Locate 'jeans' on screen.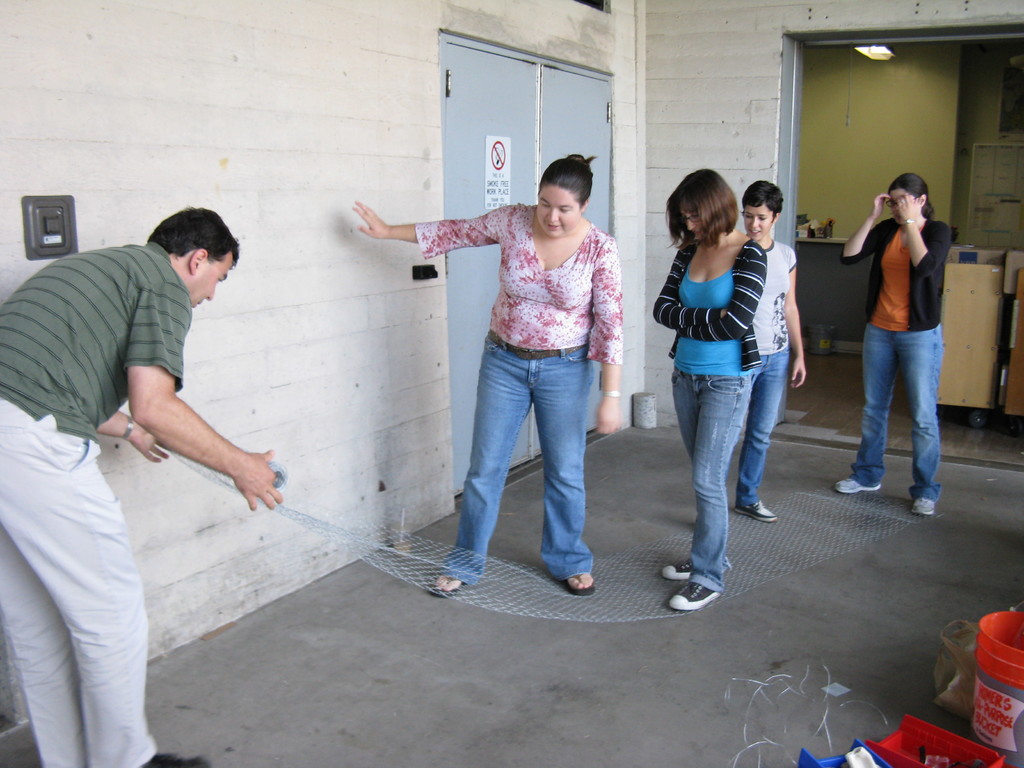
On screen at select_region(851, 320, 939, 499).
